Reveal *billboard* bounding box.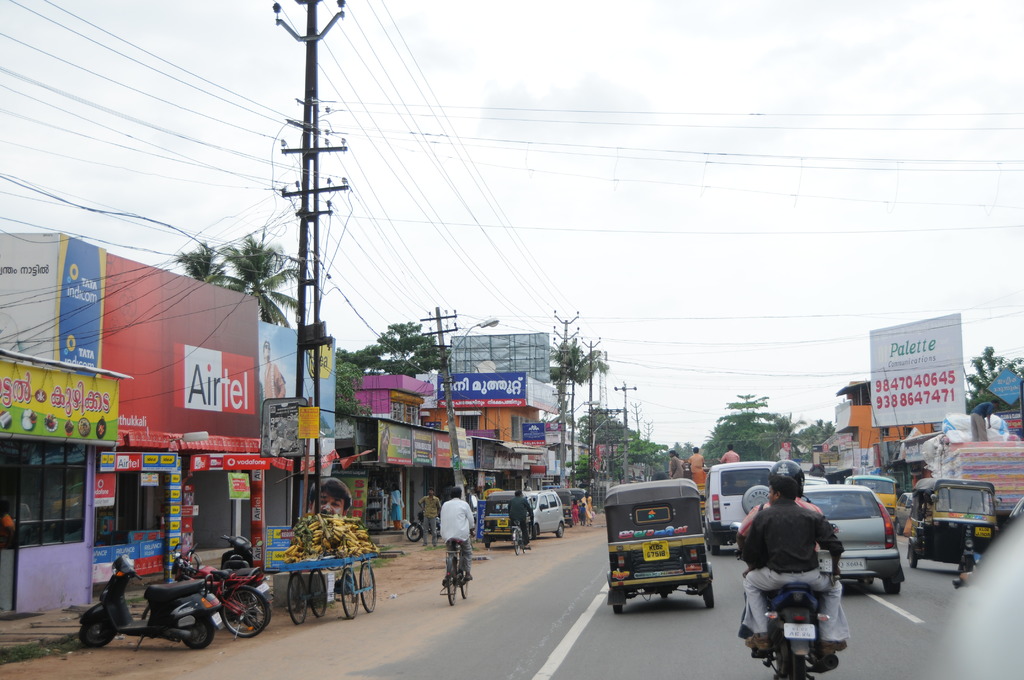
Revealed: x1=0 y1=232 x2=102 y2=359.
